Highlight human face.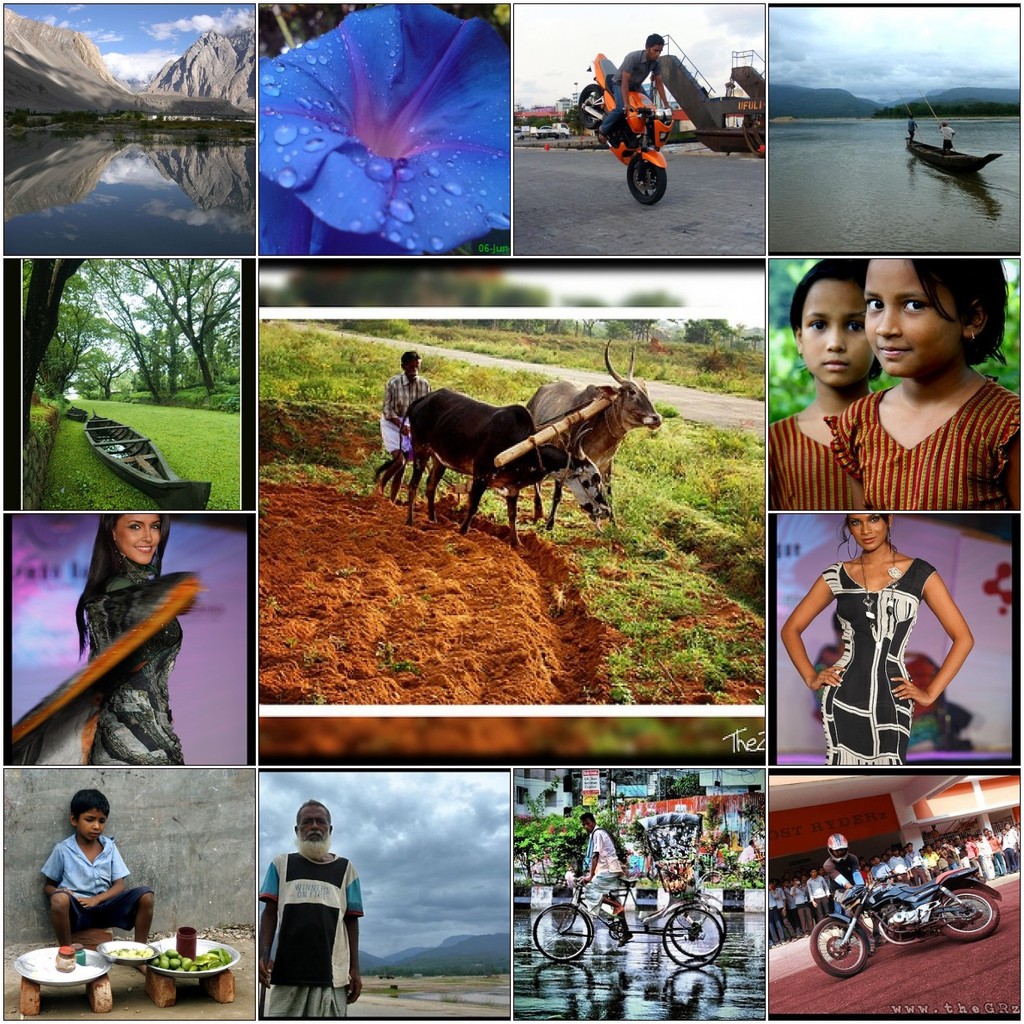
Highlighted region: [296, 800, 334, 849].
